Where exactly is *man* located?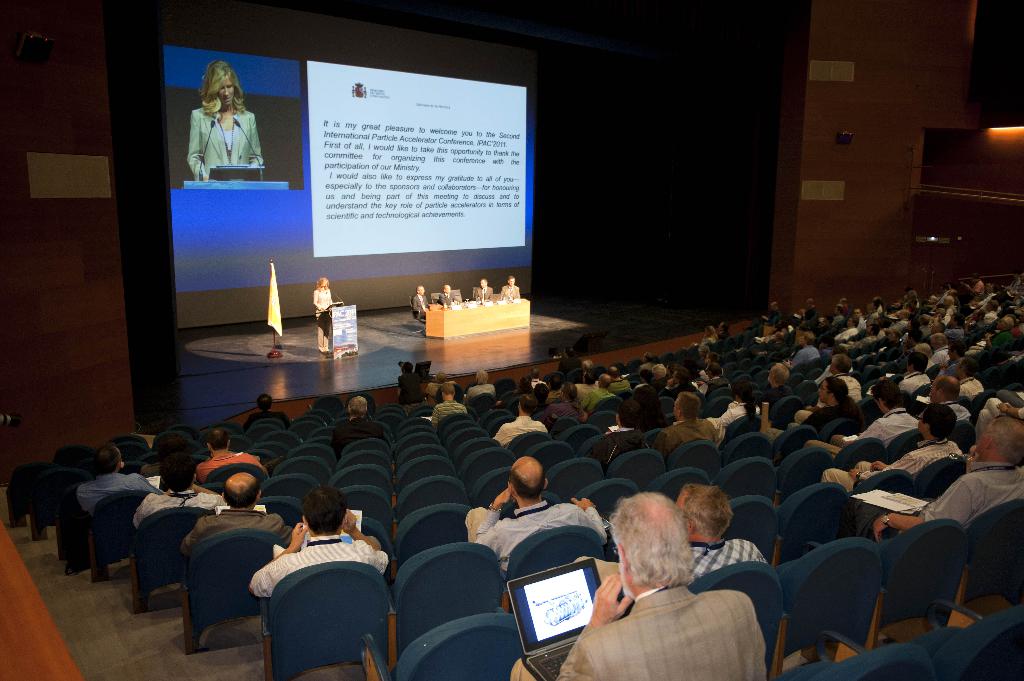
Its bounding box is {"left": 557, "top": 495, "right": 767, "bottom": 680}.
